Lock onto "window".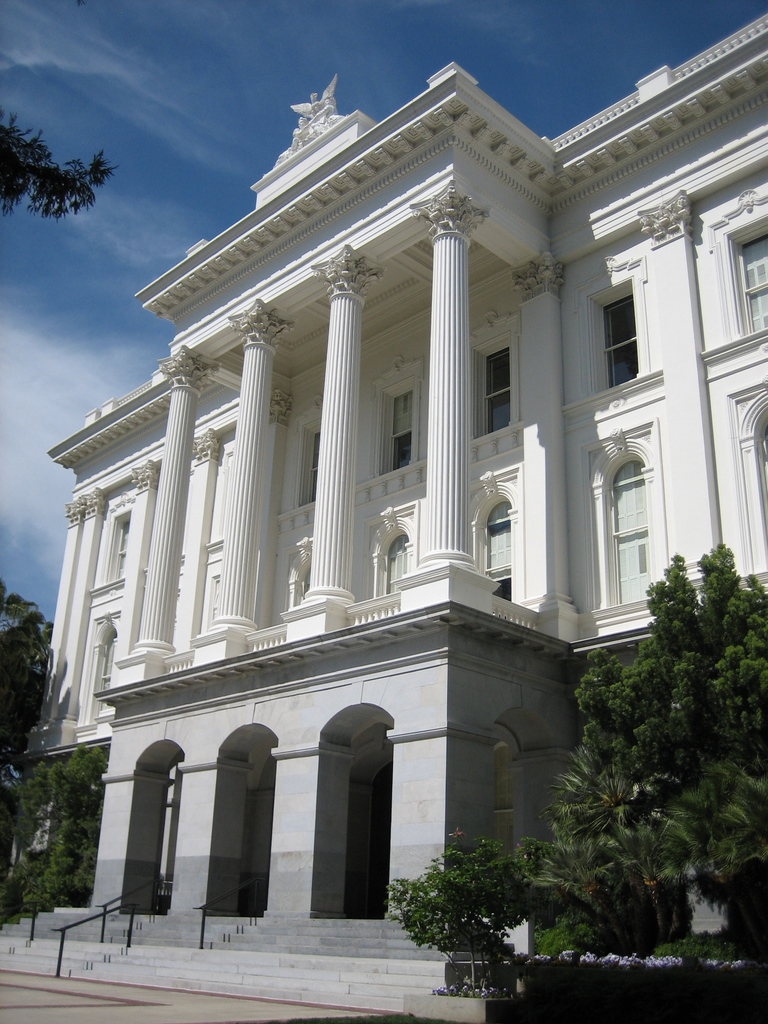
Locked: bbox=(723, 230, 767, 340).
